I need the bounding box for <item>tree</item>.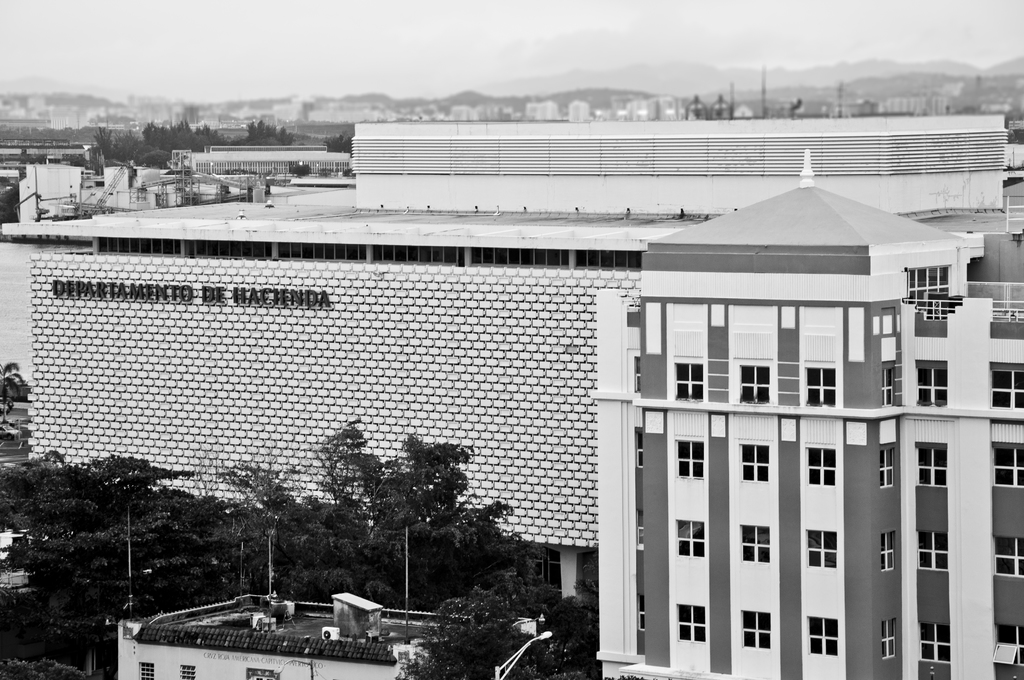
Here it is: pyautogui.locateOnScreen(207, 451, 360, 604).
